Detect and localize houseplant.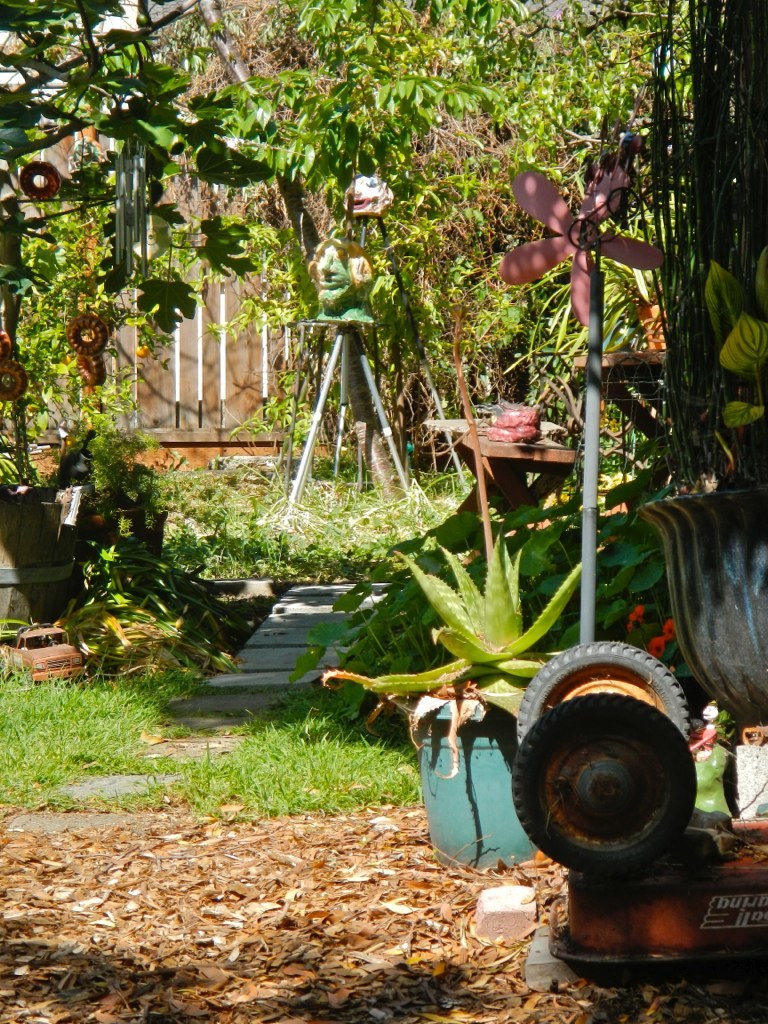
Localized at (0, 424, 87, 573).
